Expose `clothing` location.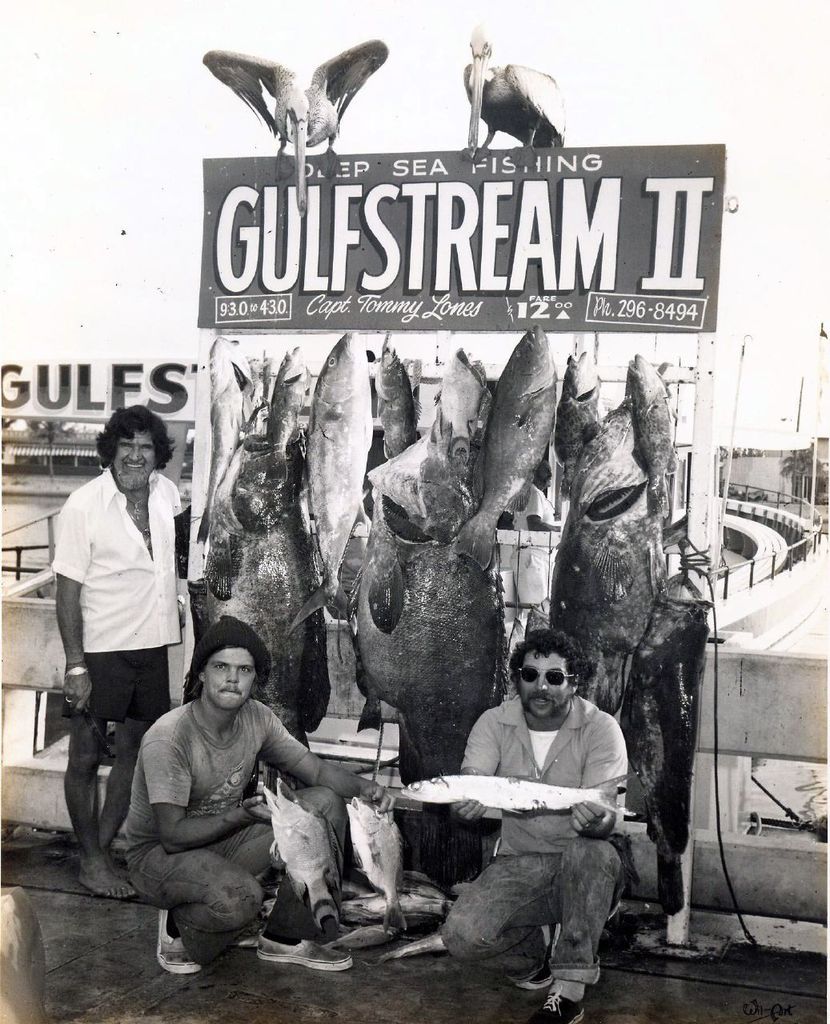
Exposed at <bbox>42, 469, 183, 719</bbox>.
